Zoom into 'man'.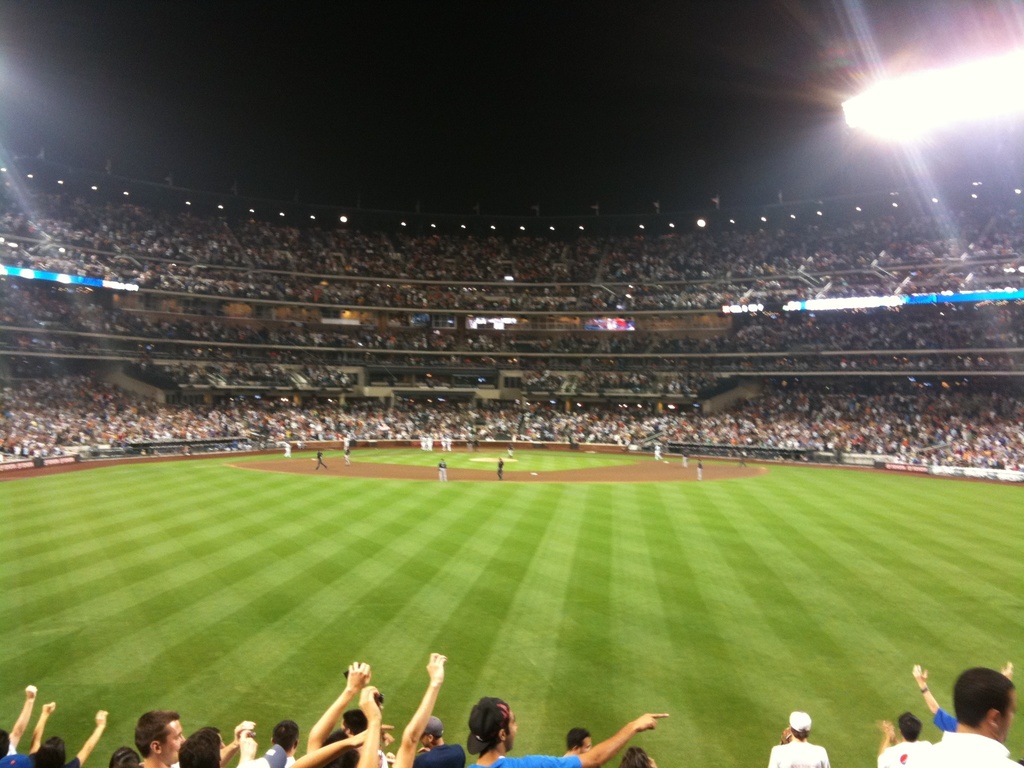
Zoom target: <bbox>133, 704, 191, 767</bbox>.
